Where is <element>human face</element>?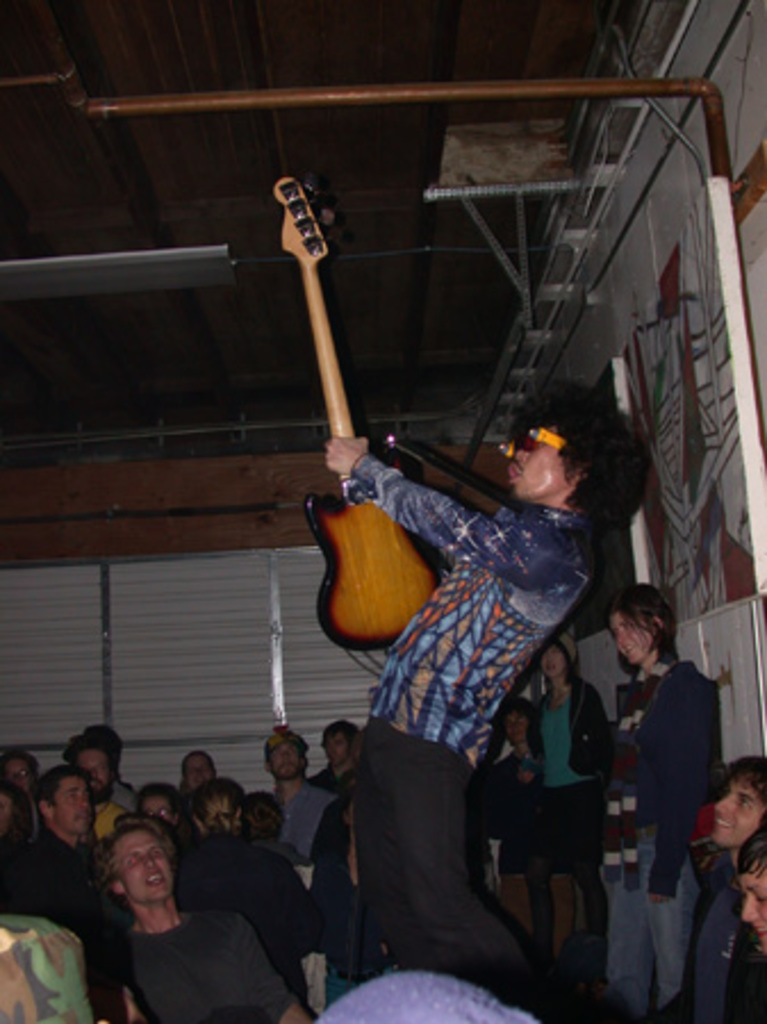
143 792 171 817.
